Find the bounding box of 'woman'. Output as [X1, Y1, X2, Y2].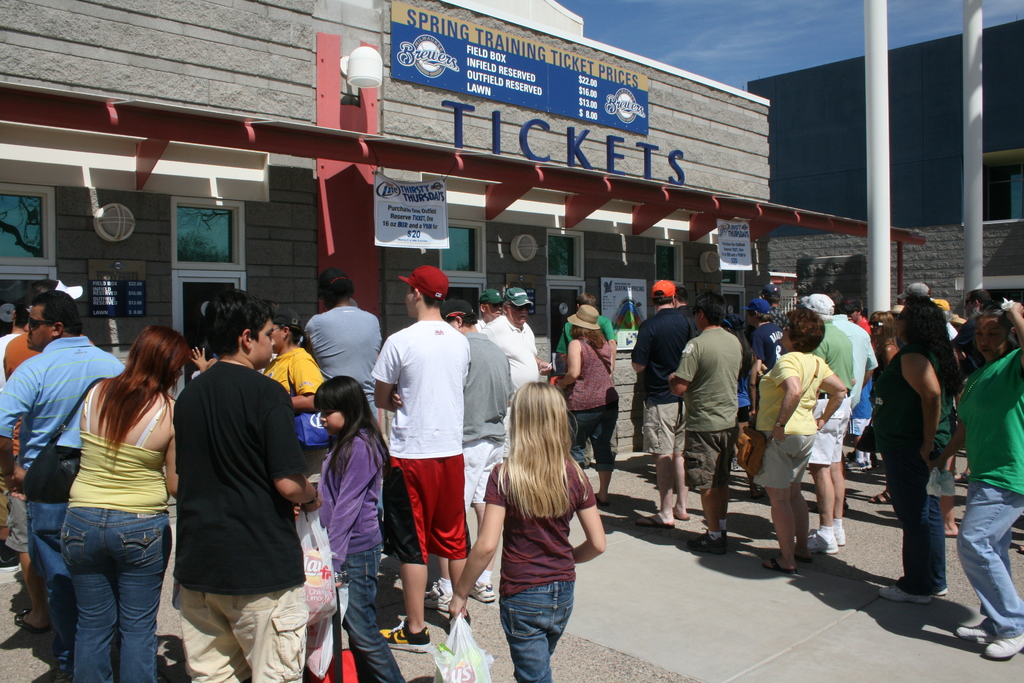
[861, 300, 963, 611].
